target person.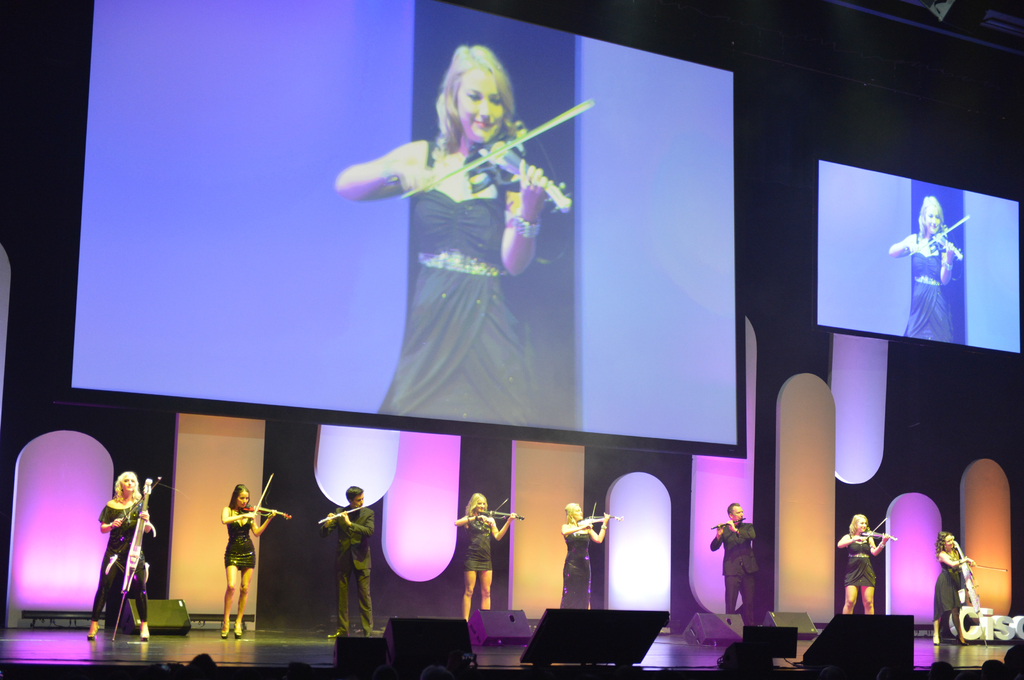
Target region: 707, 505, 751, 617.
